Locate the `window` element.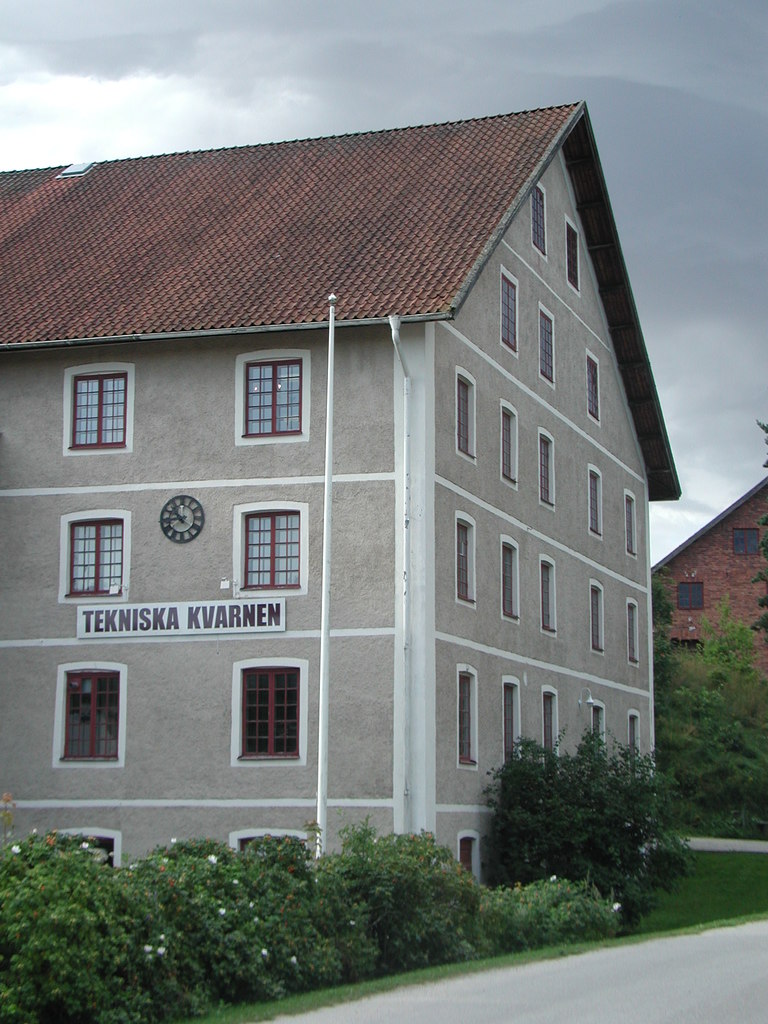
Element bbox: [531, 188, 548, 257].
